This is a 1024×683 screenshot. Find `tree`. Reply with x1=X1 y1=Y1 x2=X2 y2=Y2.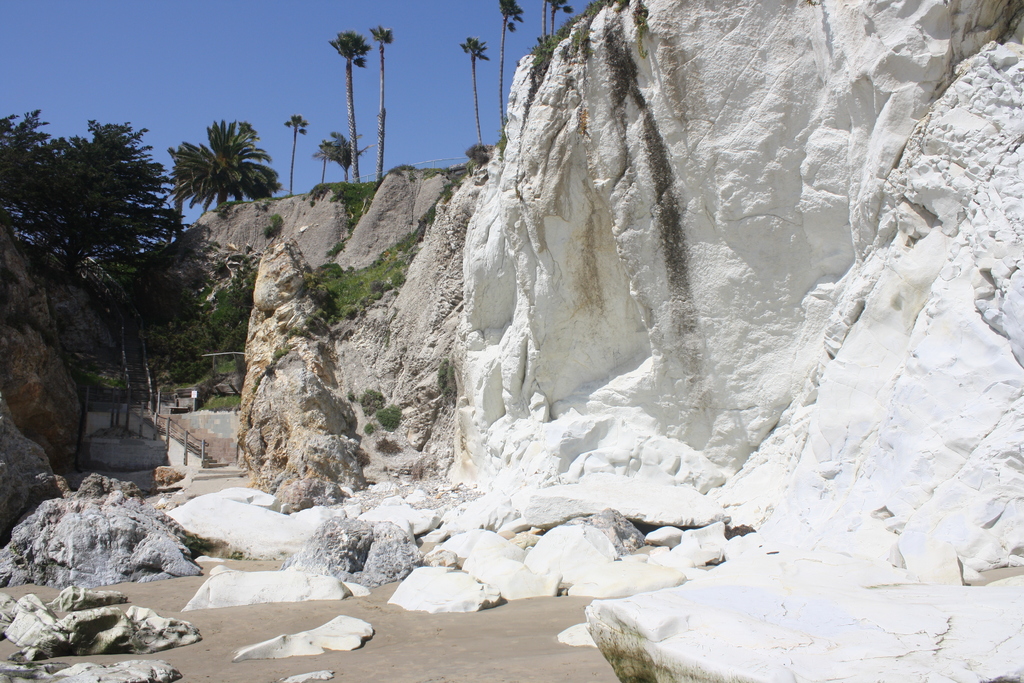
x1=547 y1=0 x2=573 y2=37.
